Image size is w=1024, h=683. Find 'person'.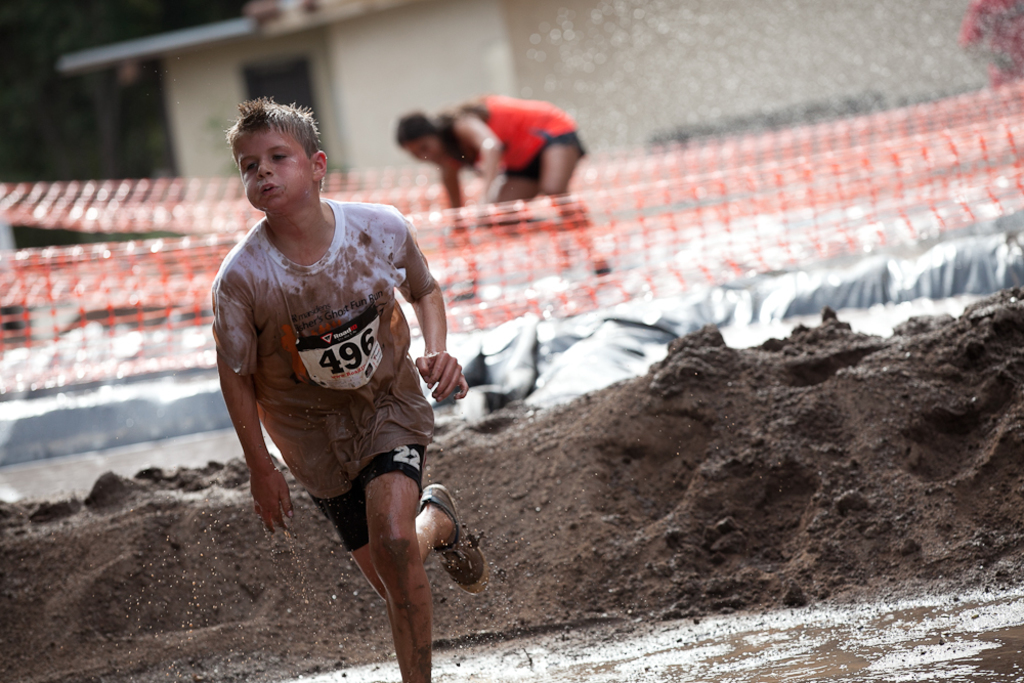
(394,92,614,275).
